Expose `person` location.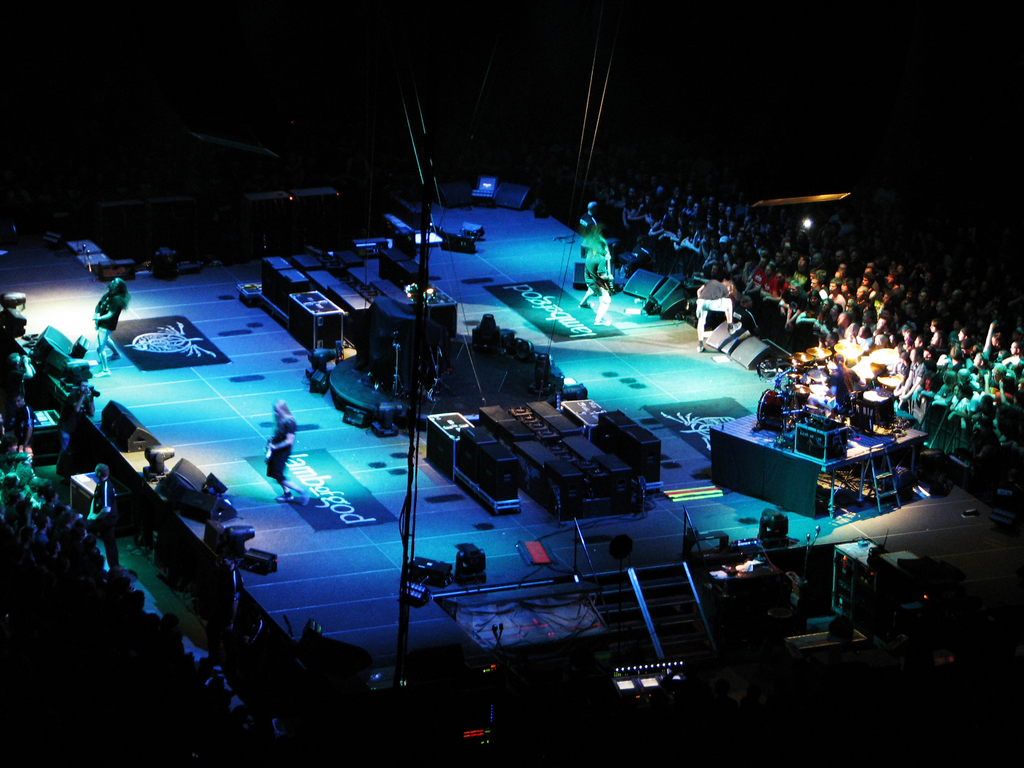
Exposed at [10, 353, 36, 393].
